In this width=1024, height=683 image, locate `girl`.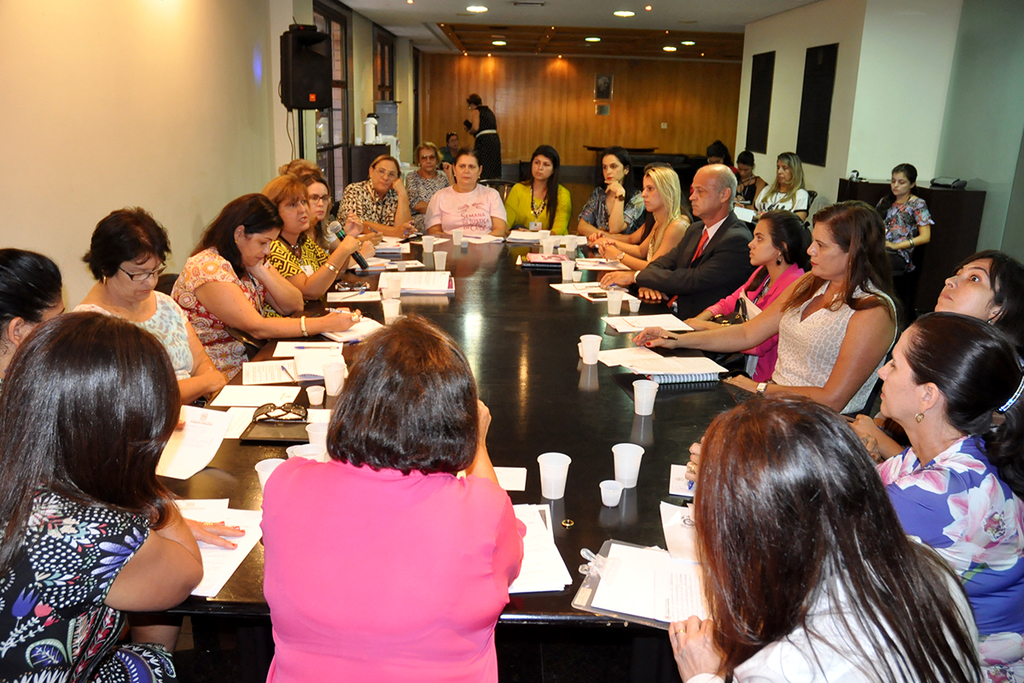
Bounding box: bbox(285, 161, 376, 257).
